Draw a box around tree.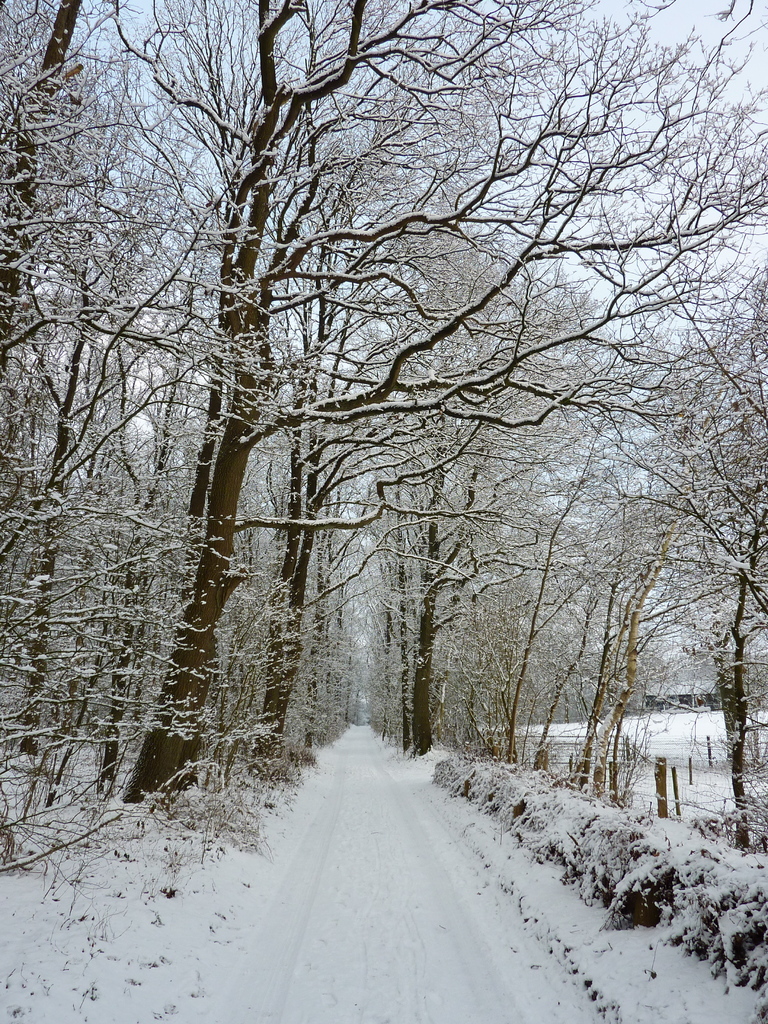
bbox(0, 125, 125, 836).
